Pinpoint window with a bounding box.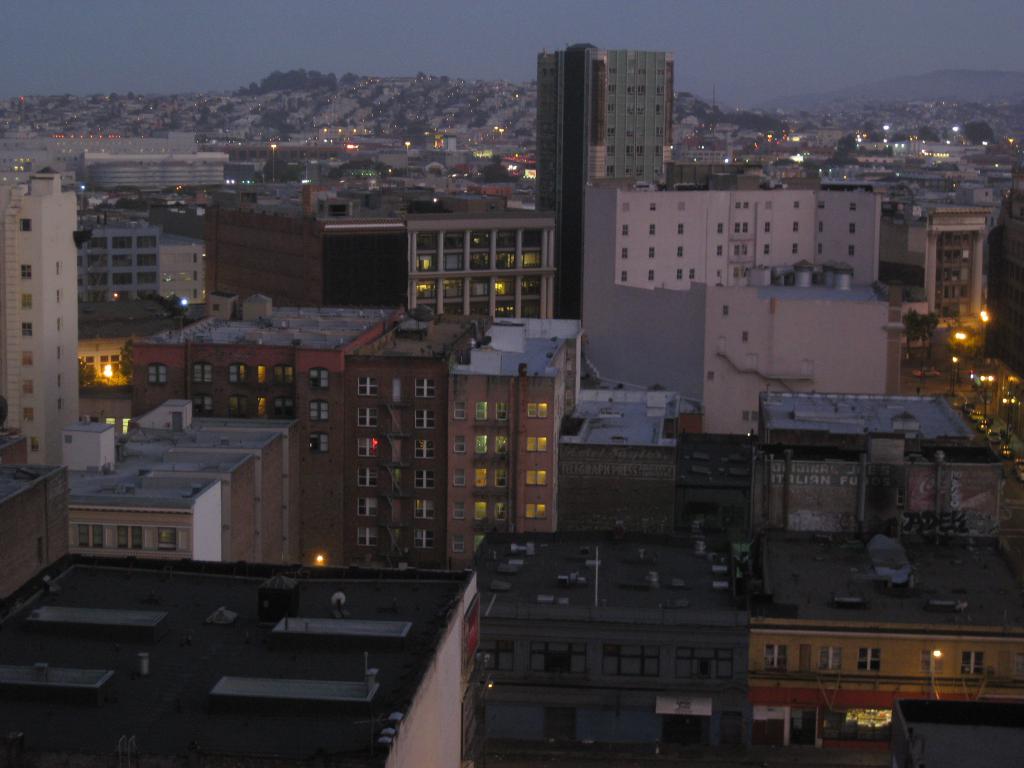
{"left": 454, "top": 538, "right": 466, "bottom": 556}.
